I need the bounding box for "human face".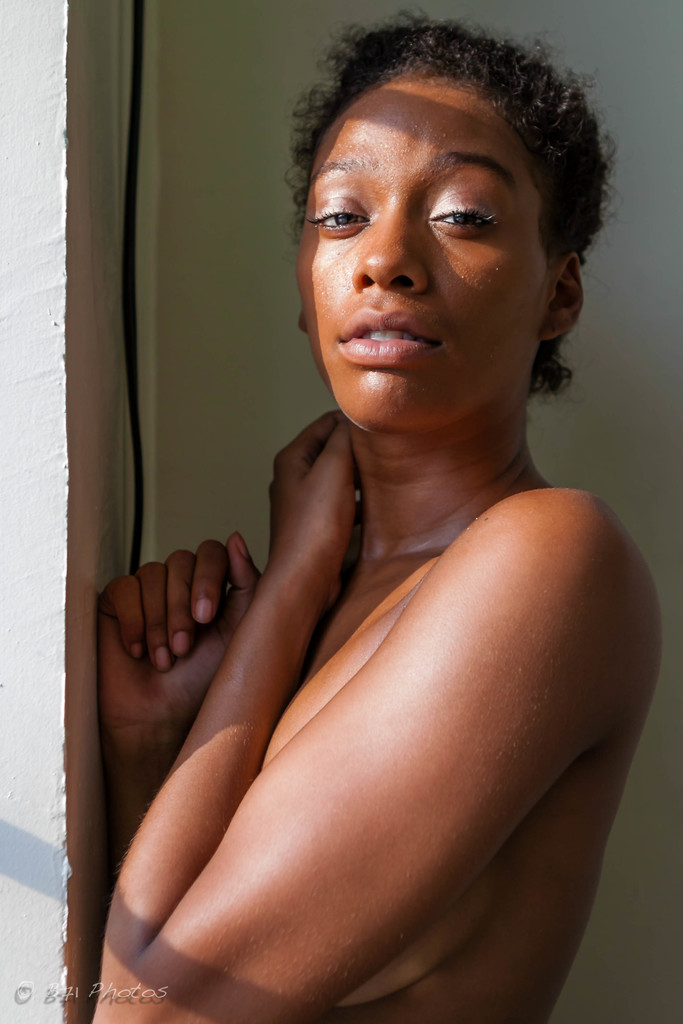
Here it is: region(311, 57, 565, 432).
